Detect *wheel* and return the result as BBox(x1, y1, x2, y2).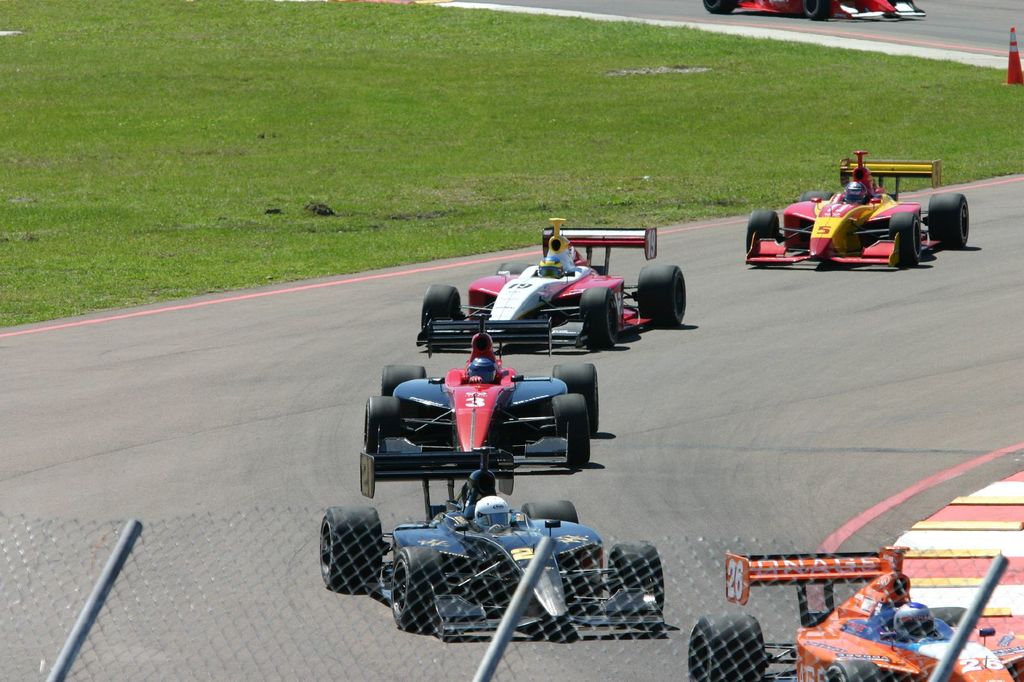
BBox(701, 0, 735, 14).
